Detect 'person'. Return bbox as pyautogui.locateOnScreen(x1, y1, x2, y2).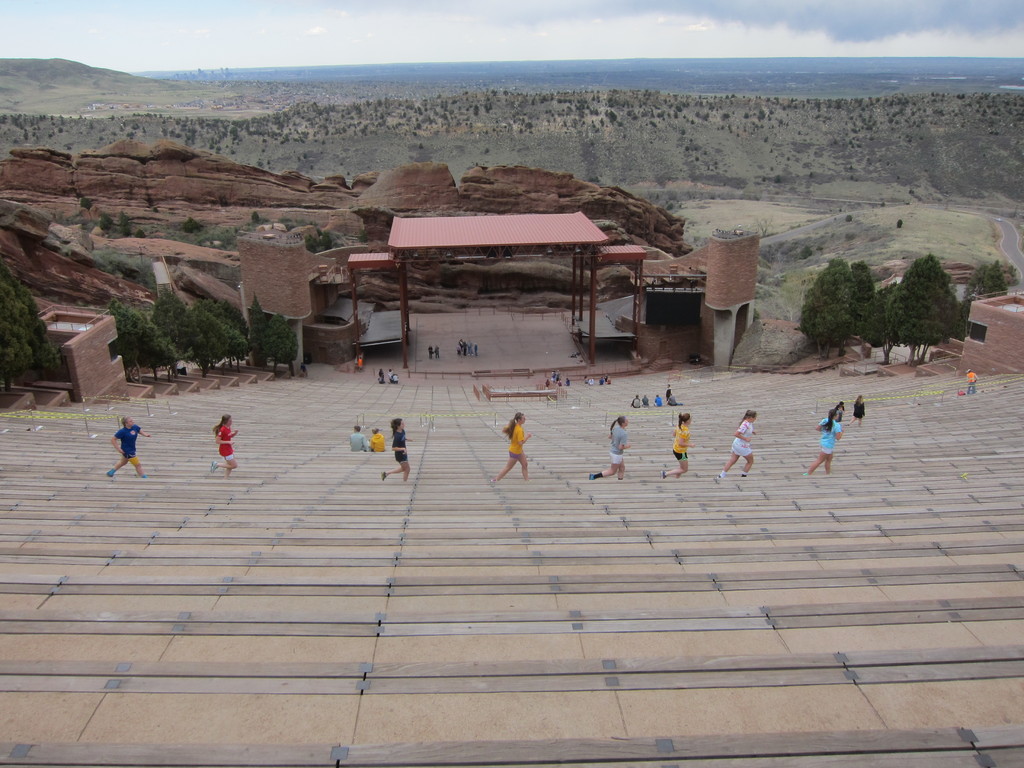
pyautogui.locateOnScreen(435, 345, 441, 357).
